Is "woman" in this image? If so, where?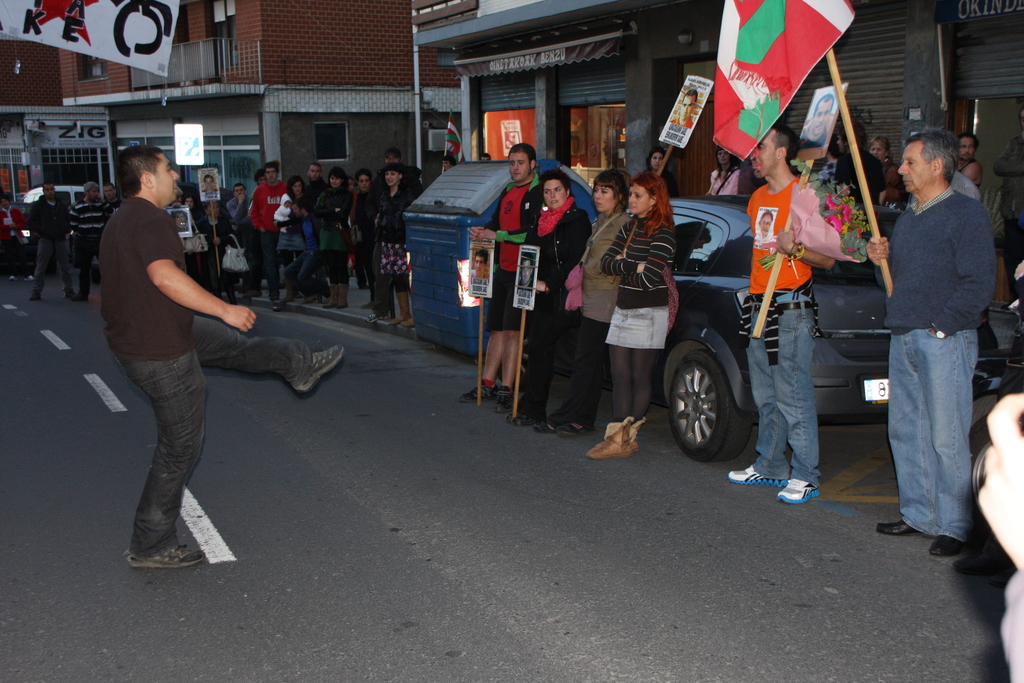
Yes, at [left=867, top=135, right=901, bottom=208].
